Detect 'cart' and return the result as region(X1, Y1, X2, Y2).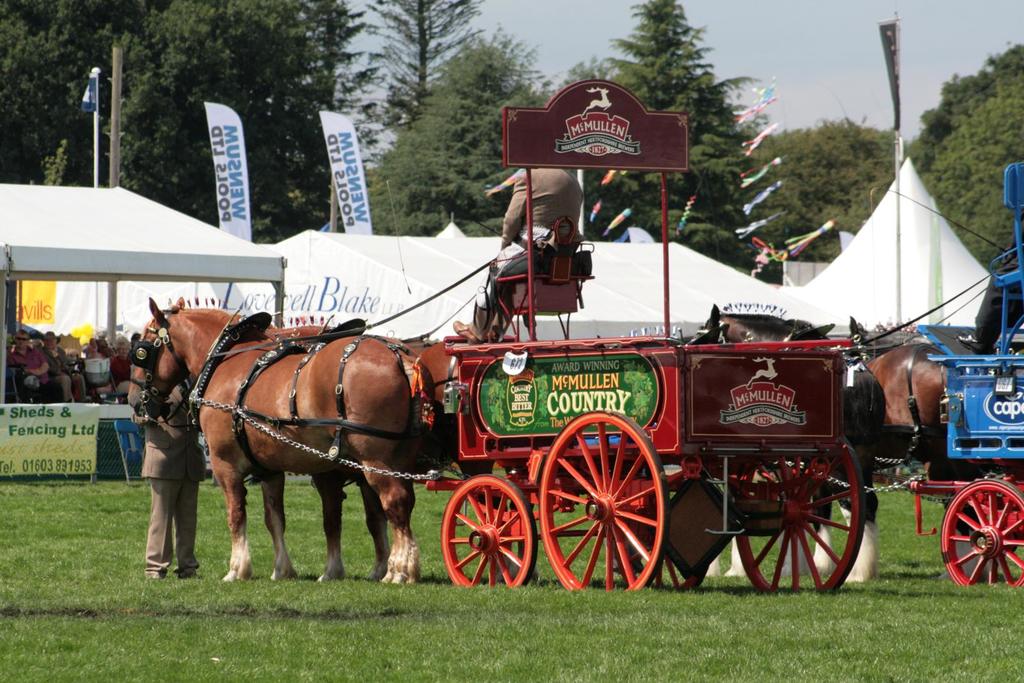
region(199, 76, 866, 588).
